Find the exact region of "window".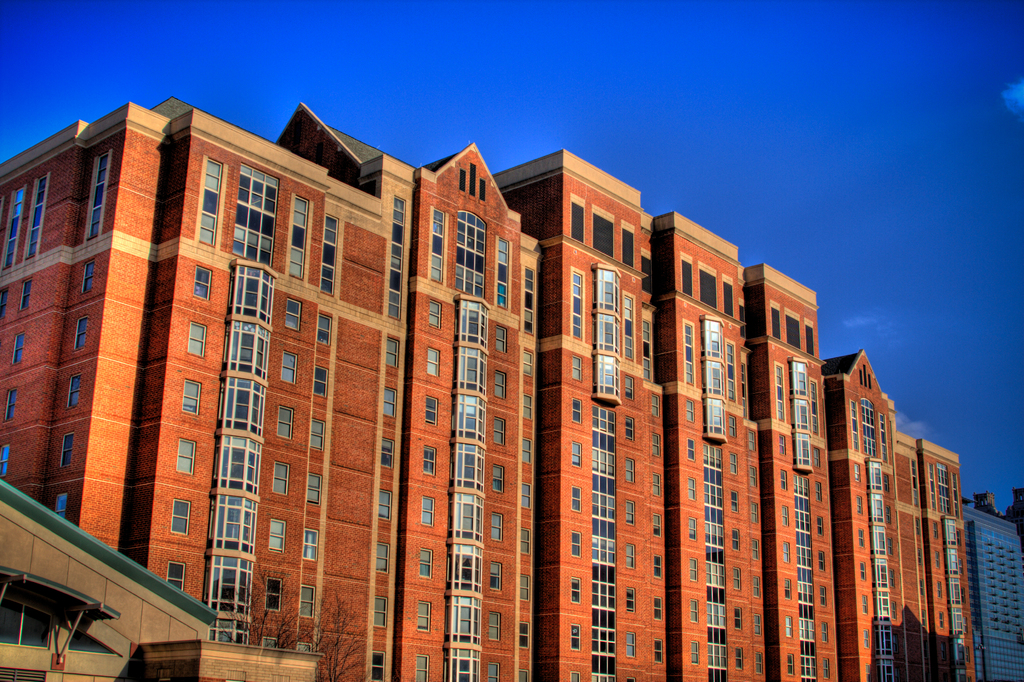
Exact region: <bbox>497, 326, 508, 352</bbox>.
